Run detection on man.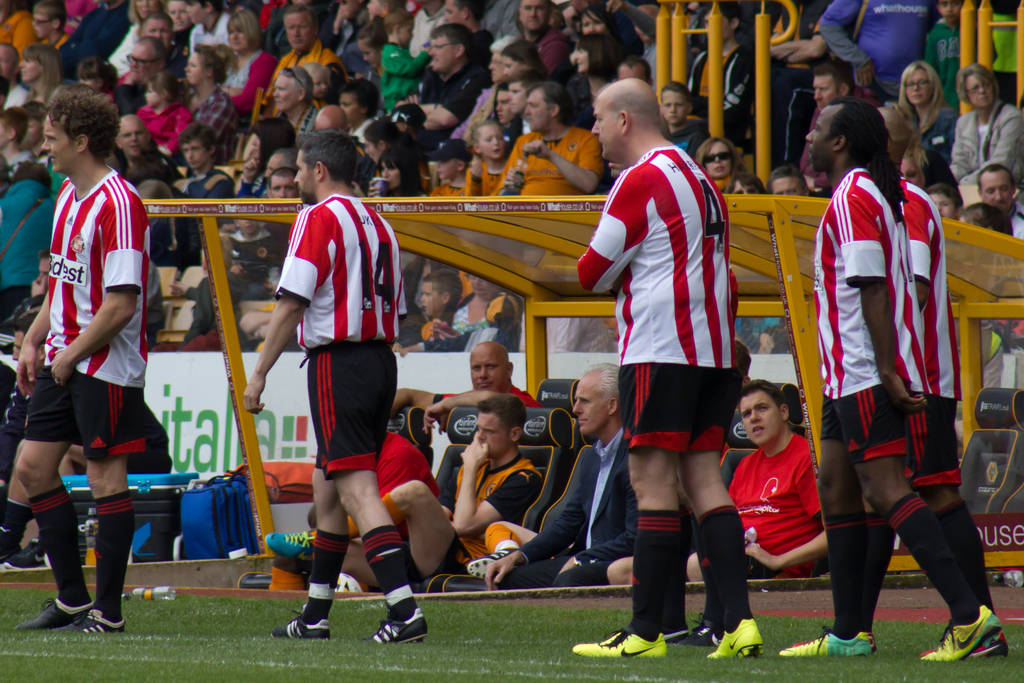
Result: left=605, top=376, right=833, bottom=586.
